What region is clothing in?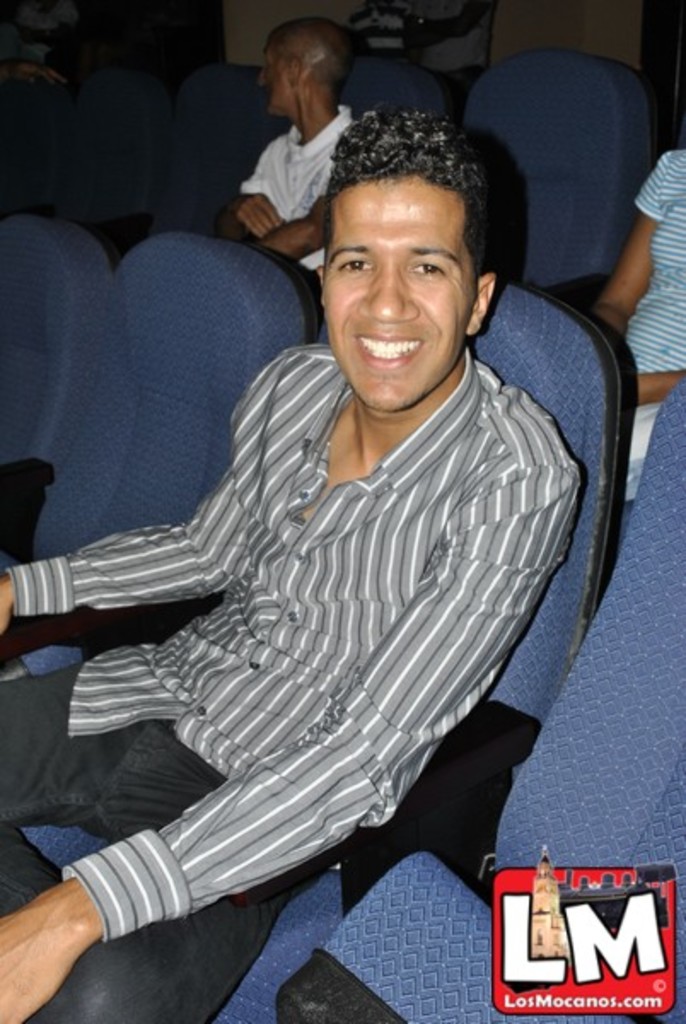
locate(15, 0, 80, 82).
